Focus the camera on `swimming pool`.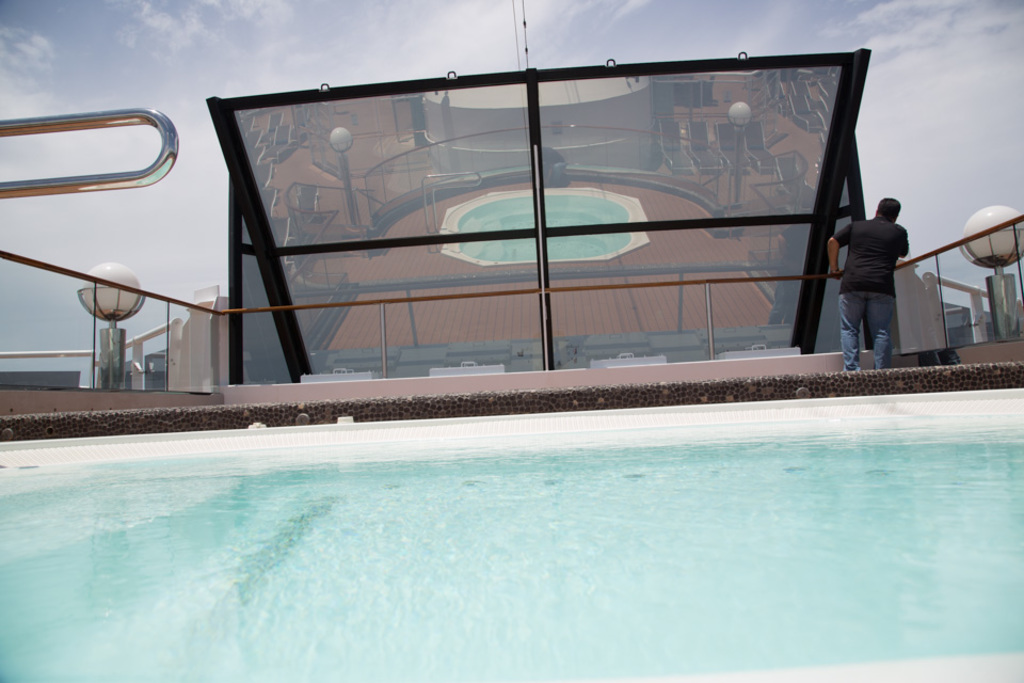
Focus region: [left=439, top=184, right=647, bottom=259].
